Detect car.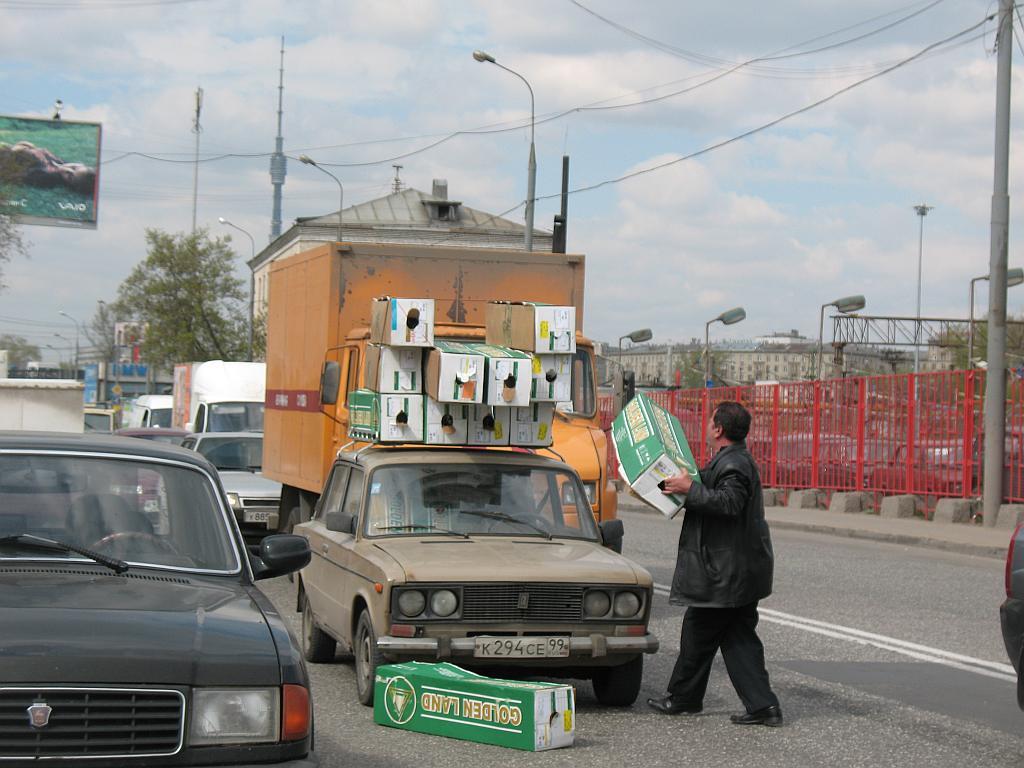
Detected at [left=996, top=505, right=1023, bottom=705].
